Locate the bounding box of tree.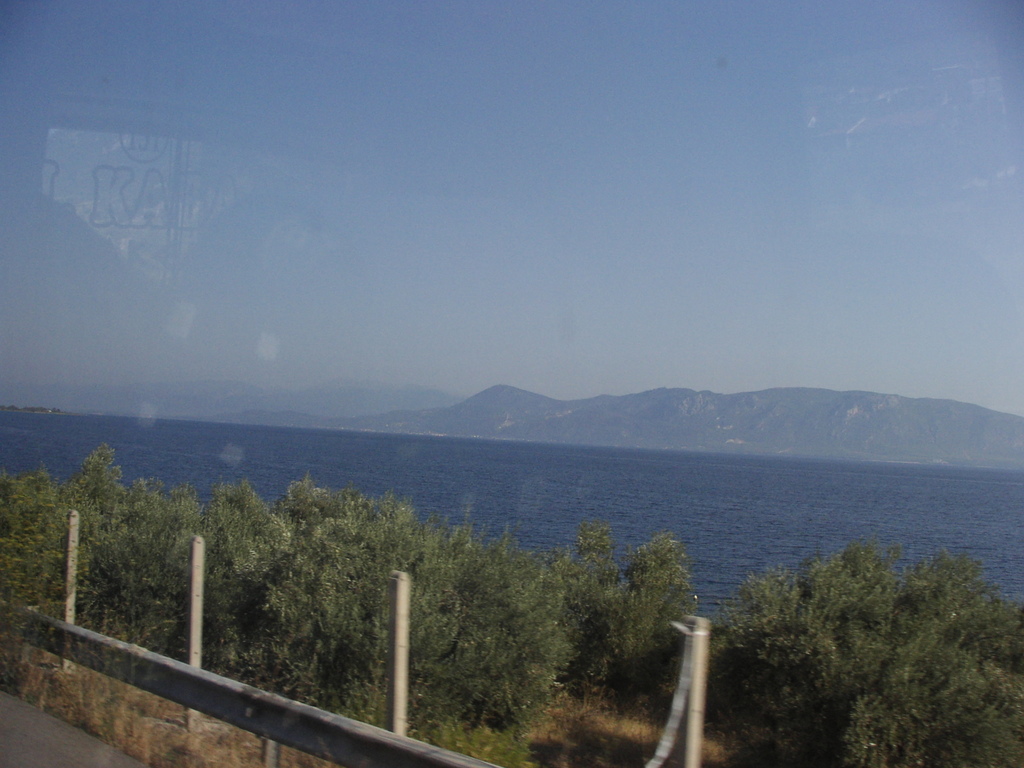
Bounding box: (x1=589, y1=532, x2=701, y2=685).
